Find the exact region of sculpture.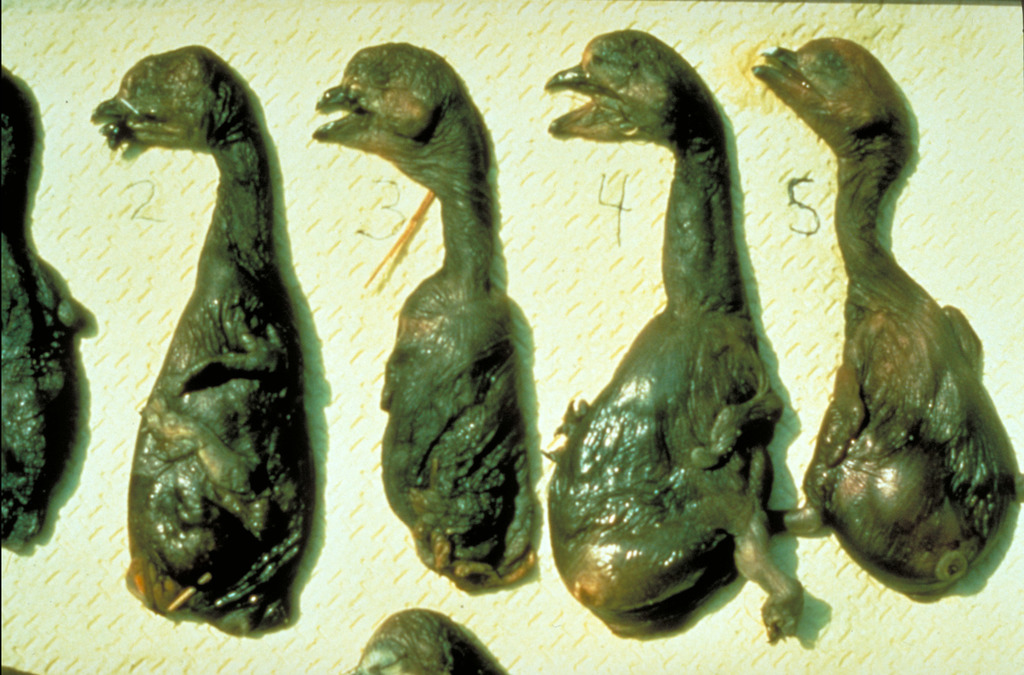
Exact region: select_region(352, 598, 463, 674).
